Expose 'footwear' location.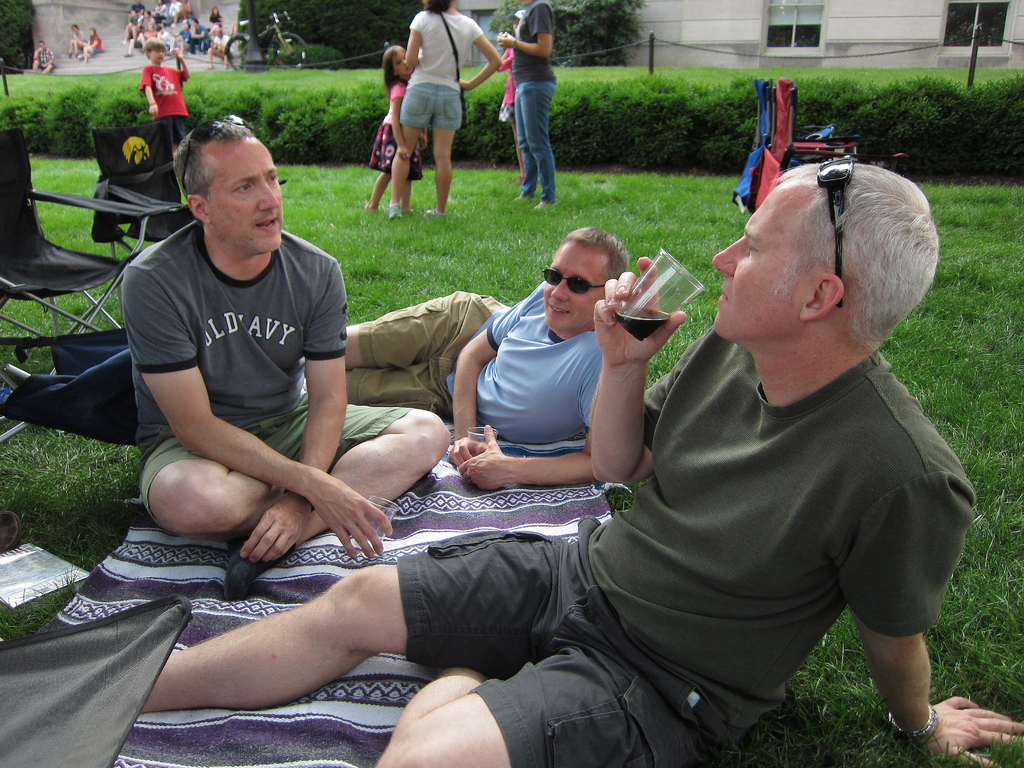
Exposed at [387,204,406,220].
